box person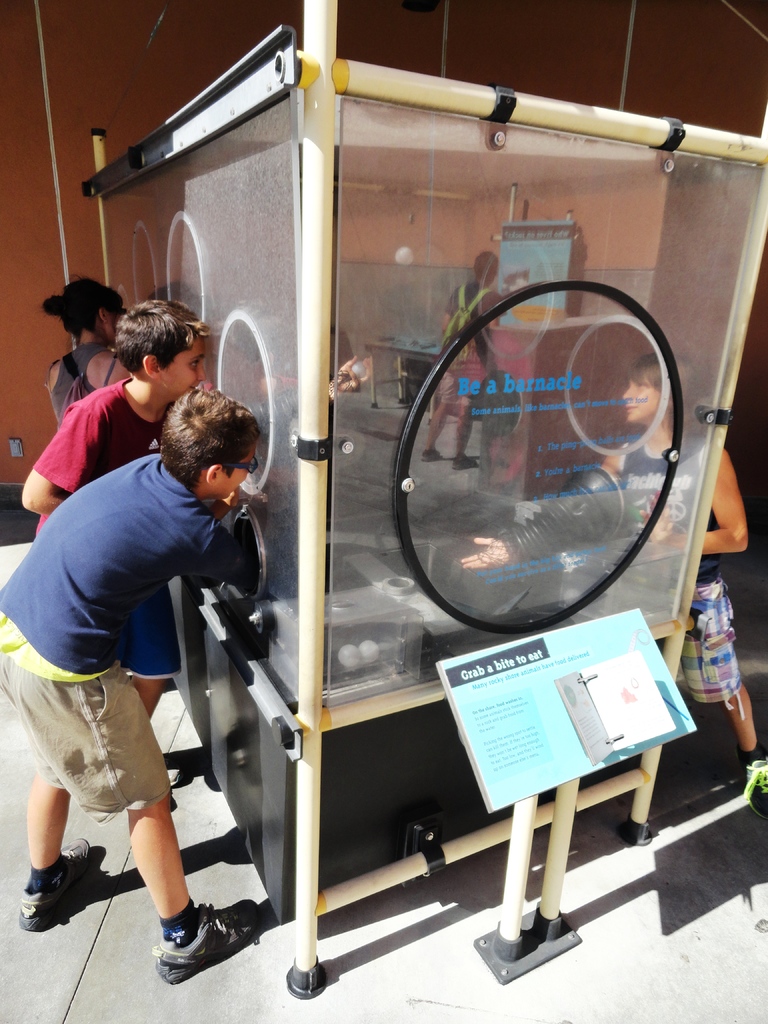
Rect(460, 353, 767, 818)
